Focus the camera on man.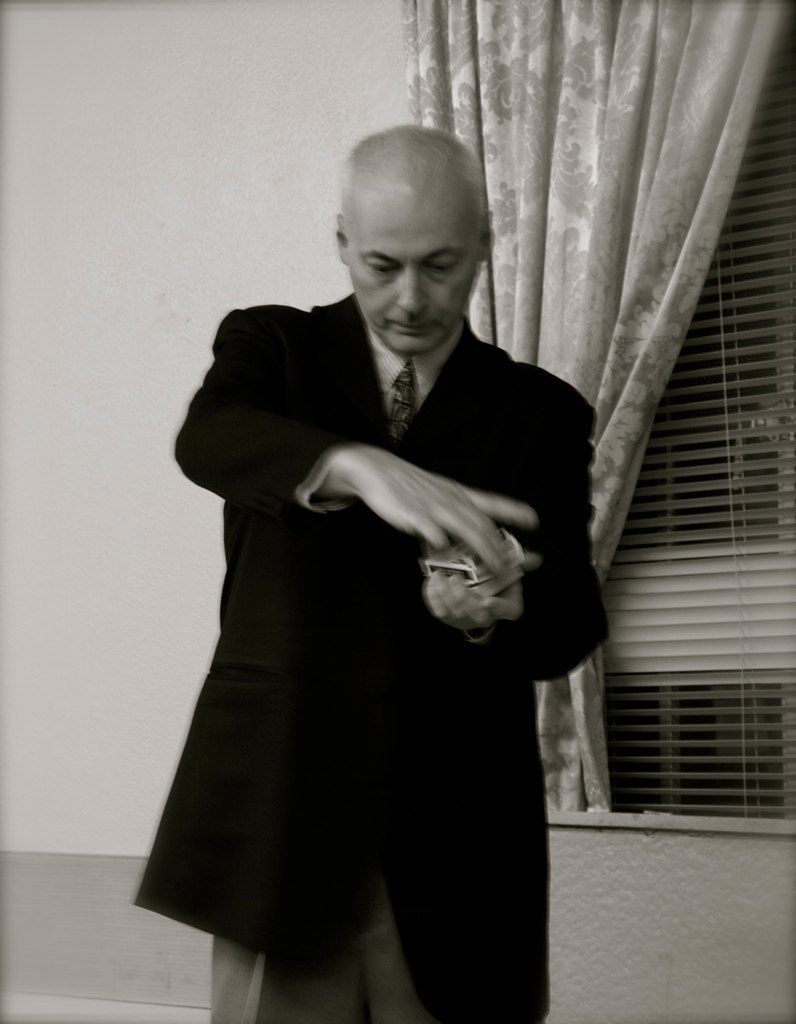
Focus region: Rect(144, 141, 639, 1021).
